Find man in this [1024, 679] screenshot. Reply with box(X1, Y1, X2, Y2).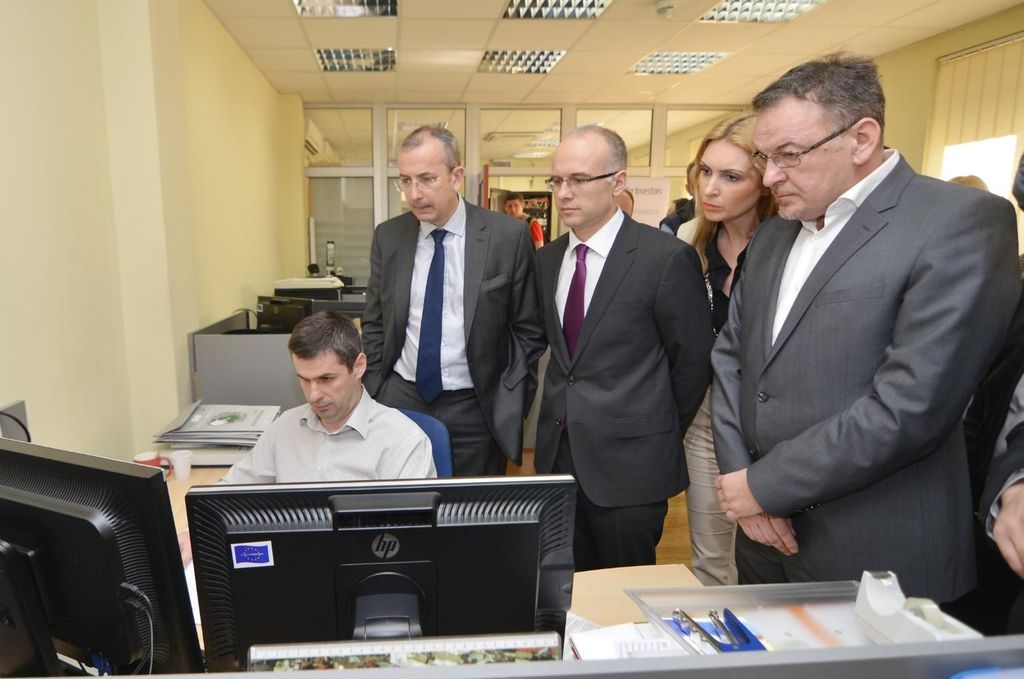
box(711, 51, 1021, 627).
